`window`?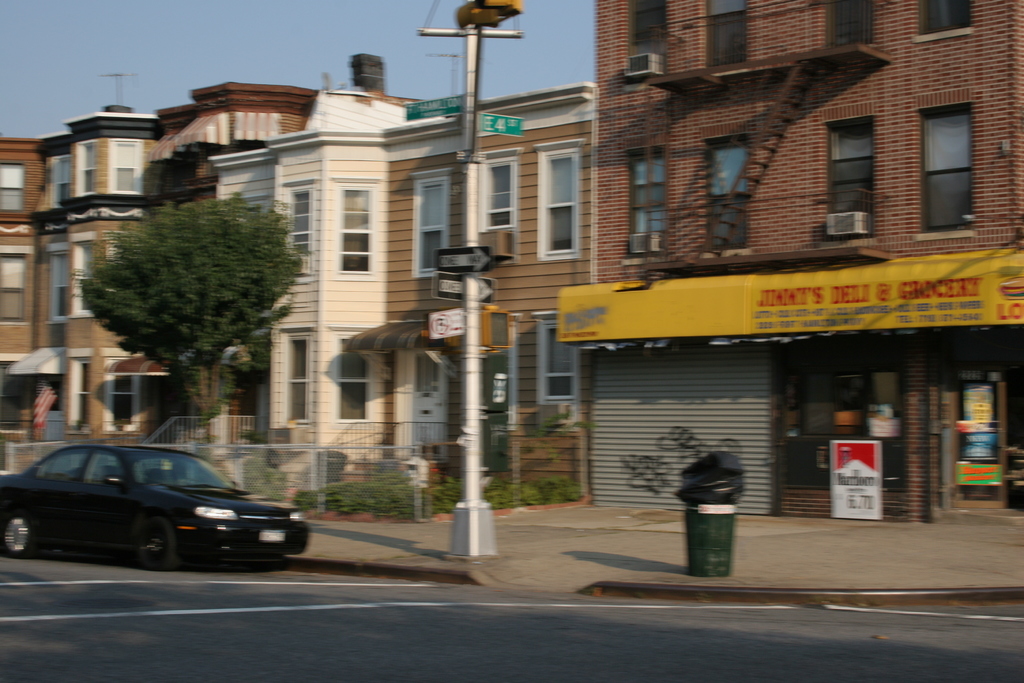
l=472, t=148, r=518, b=237
